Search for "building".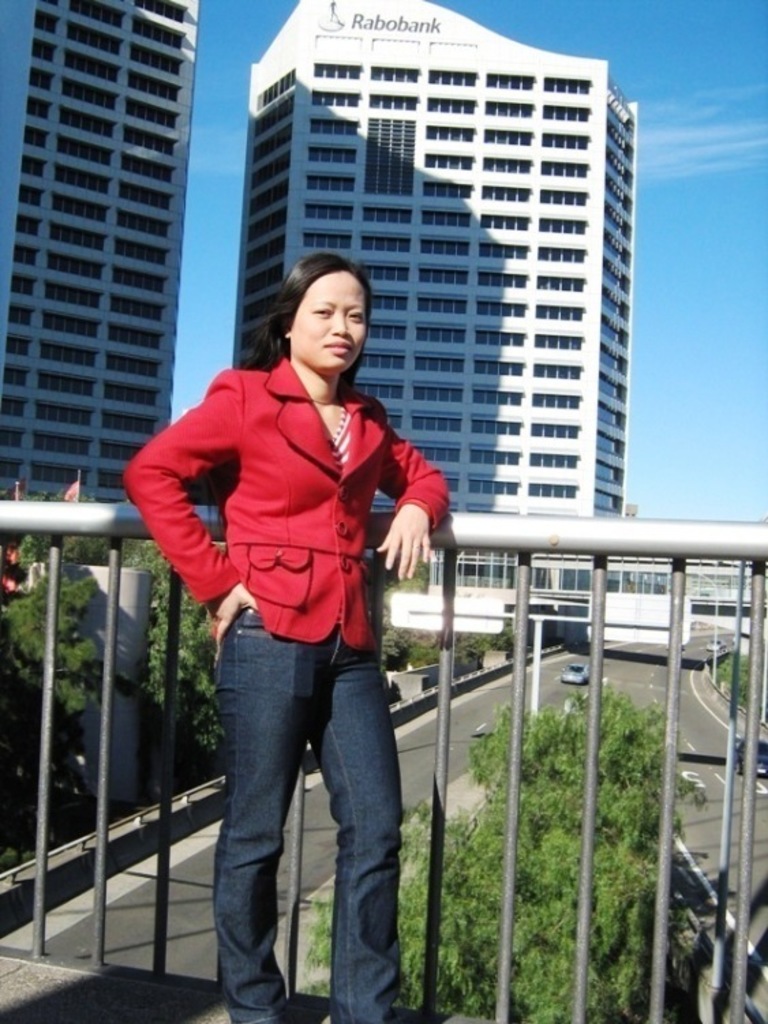
Found at [231,0,700,631].
